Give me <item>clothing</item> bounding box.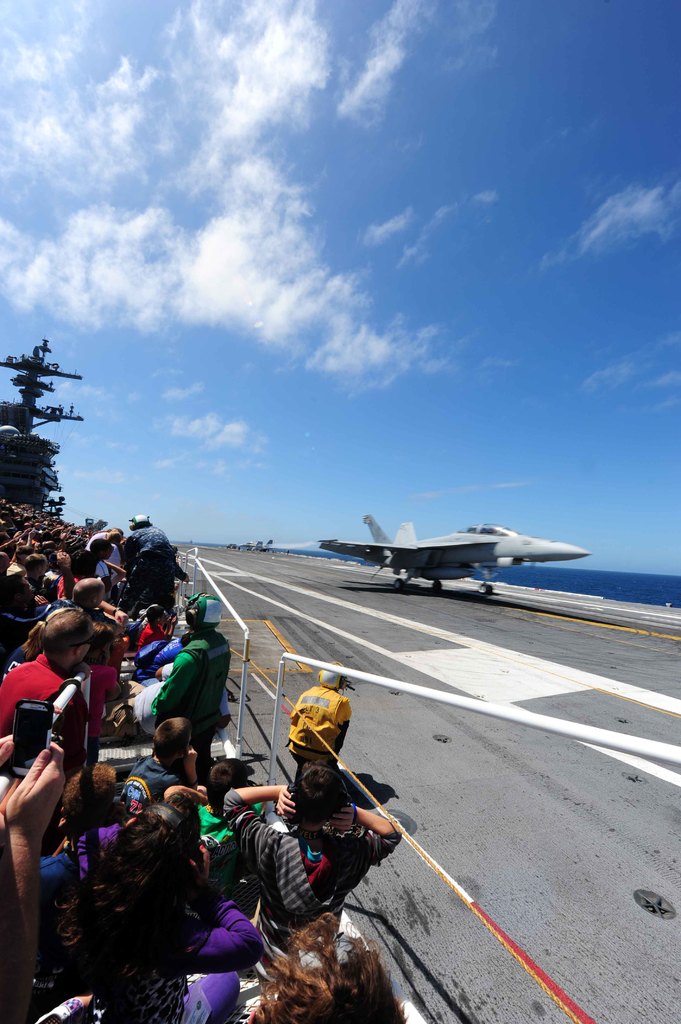
Rect(116, 522, 180, 609).
